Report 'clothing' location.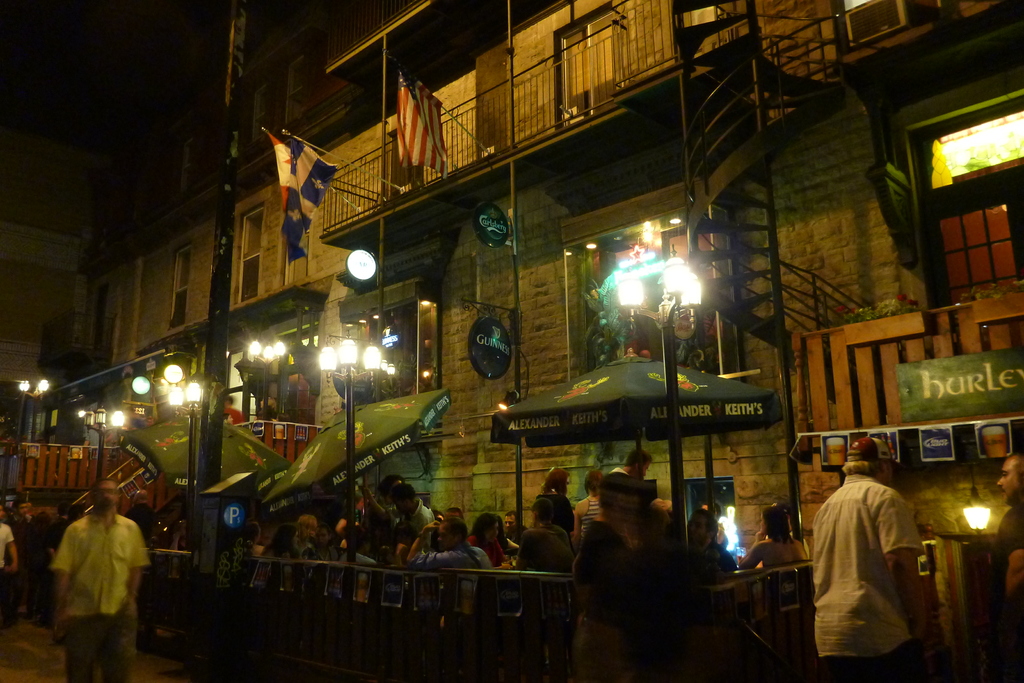
Report: 46 506 138 682.
